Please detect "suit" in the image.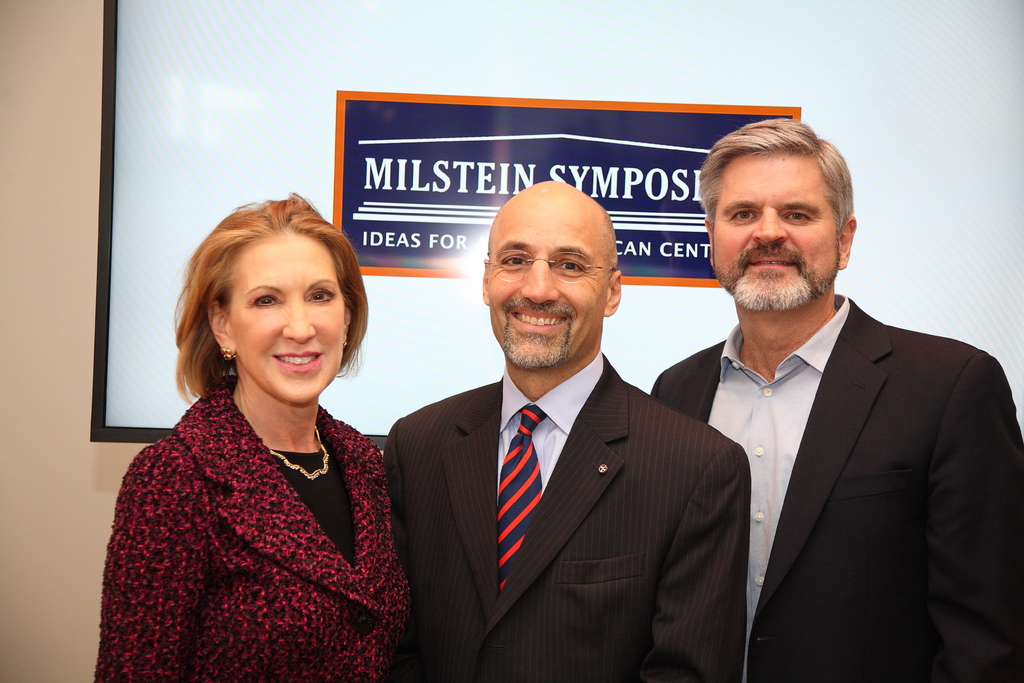
region(381, 350, 753, 682).
